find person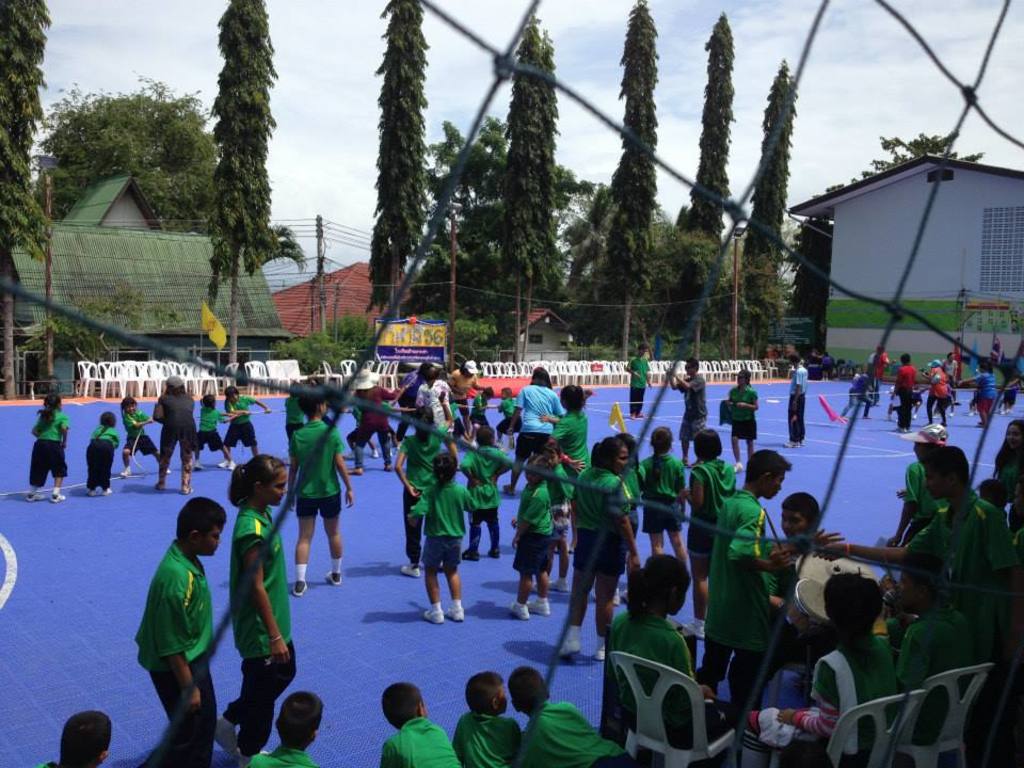
995 366 1021 416
